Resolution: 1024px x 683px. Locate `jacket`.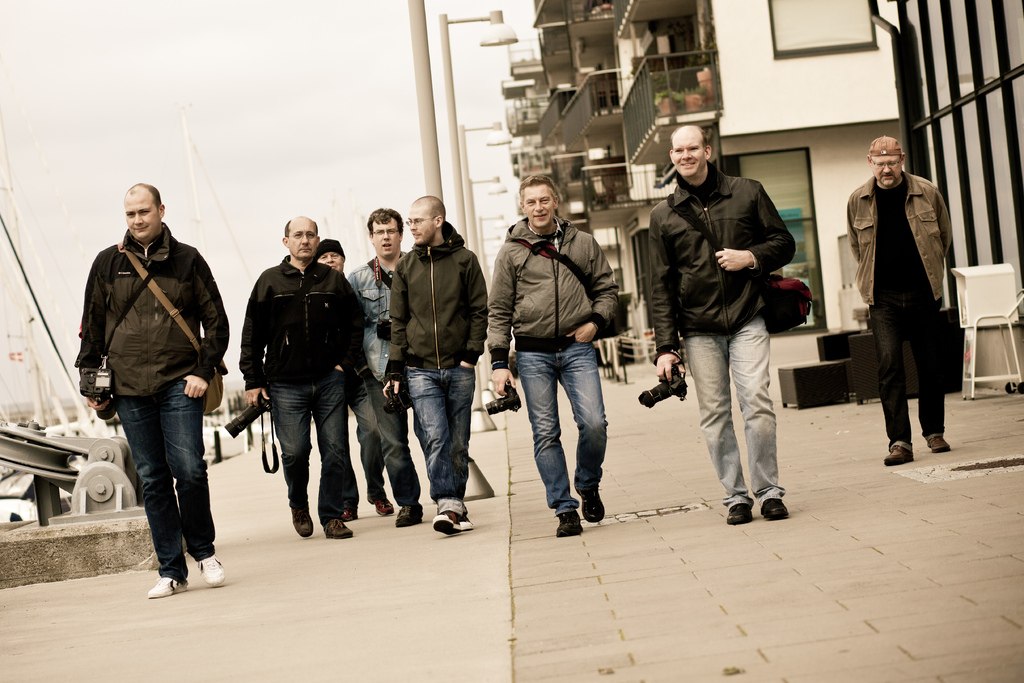
x1=383 y1=224 x2=490 y2=383.
